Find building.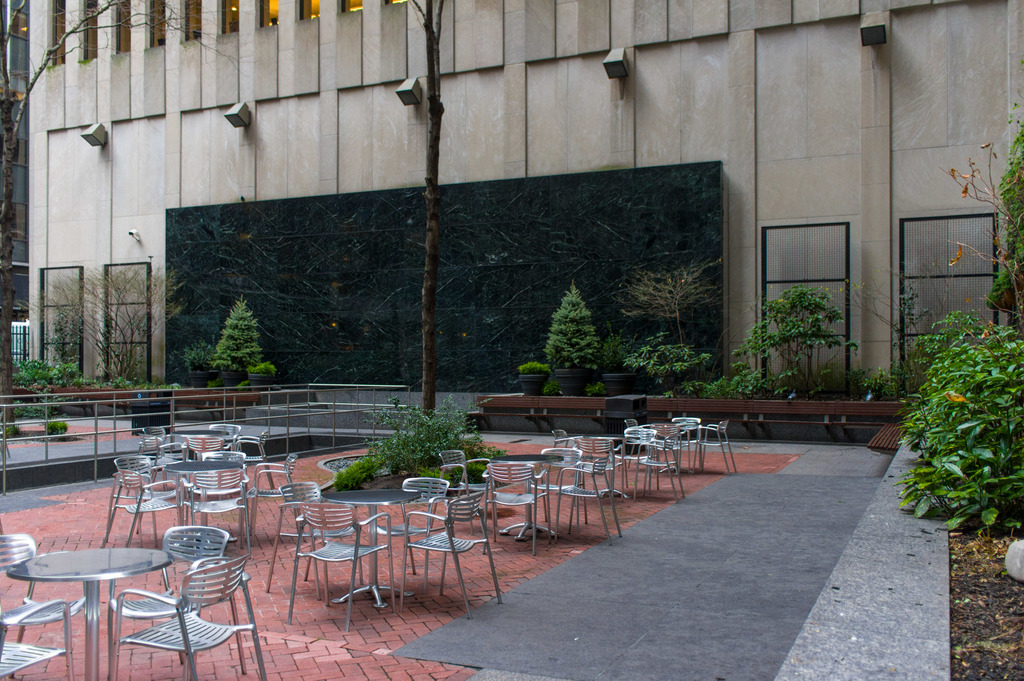
(left=25, top=0, right=1023, bottom=431).
